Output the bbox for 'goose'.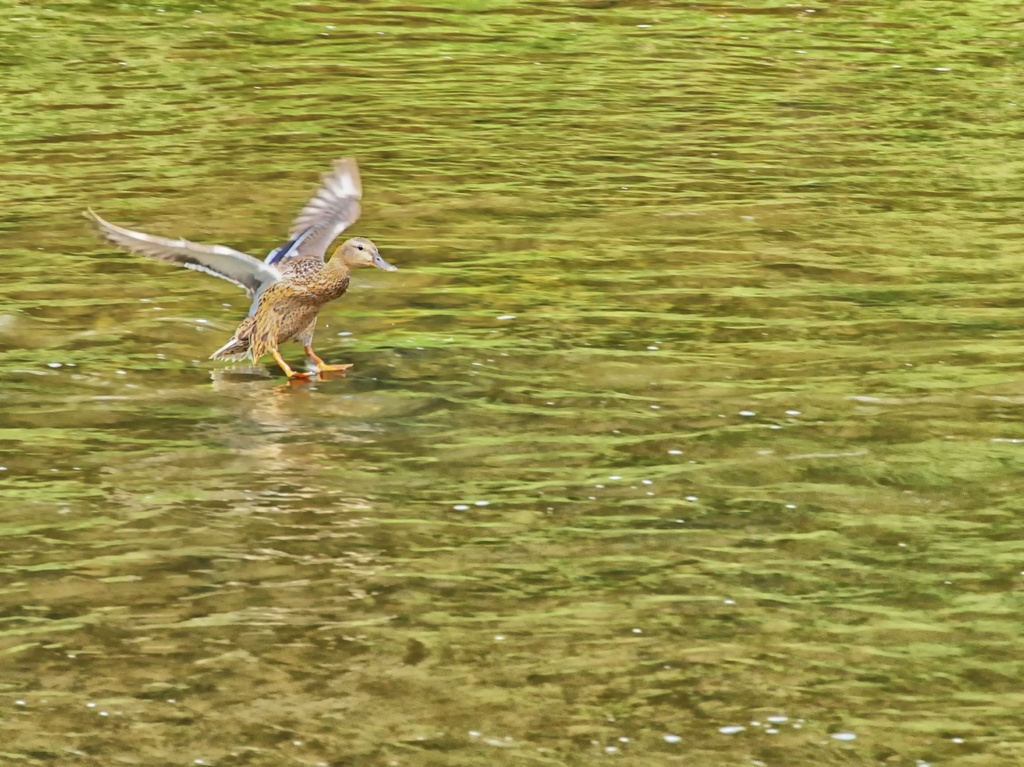
bbox=(72, 152, 396, 387).
